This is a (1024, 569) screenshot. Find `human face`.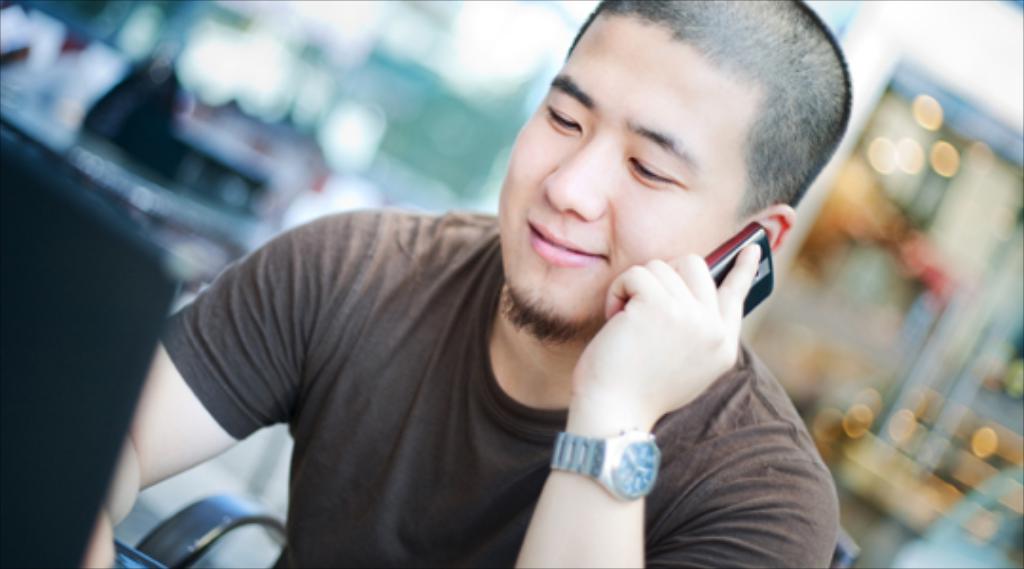
Bounding box: left=495, top=11, right=751, bottom=330.
